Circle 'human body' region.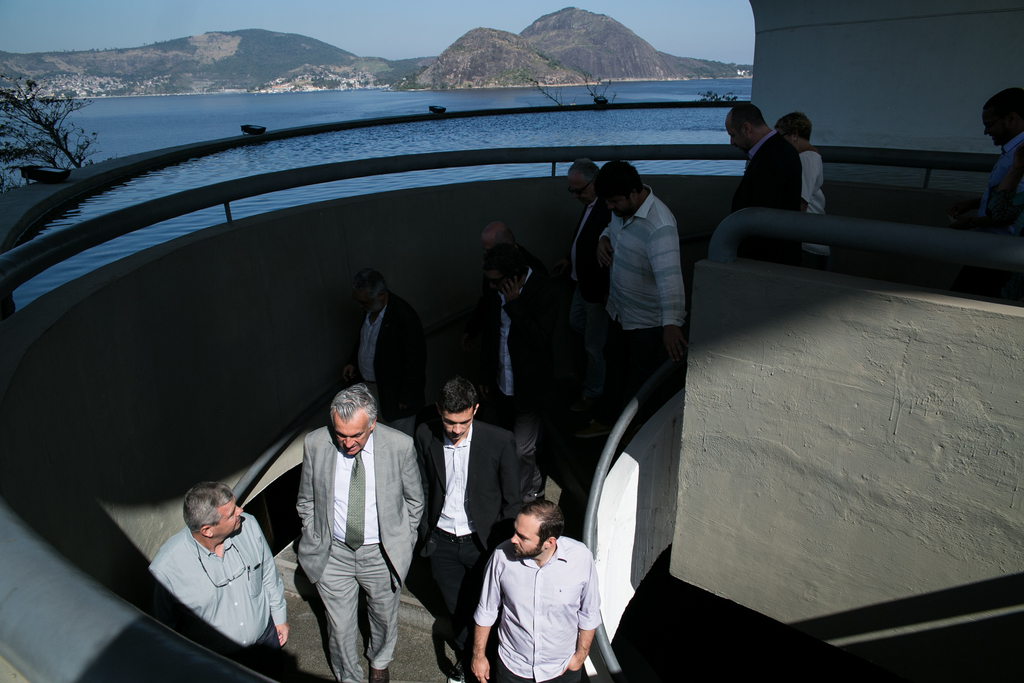
Region: BBox(342, 272, 424, 432).
